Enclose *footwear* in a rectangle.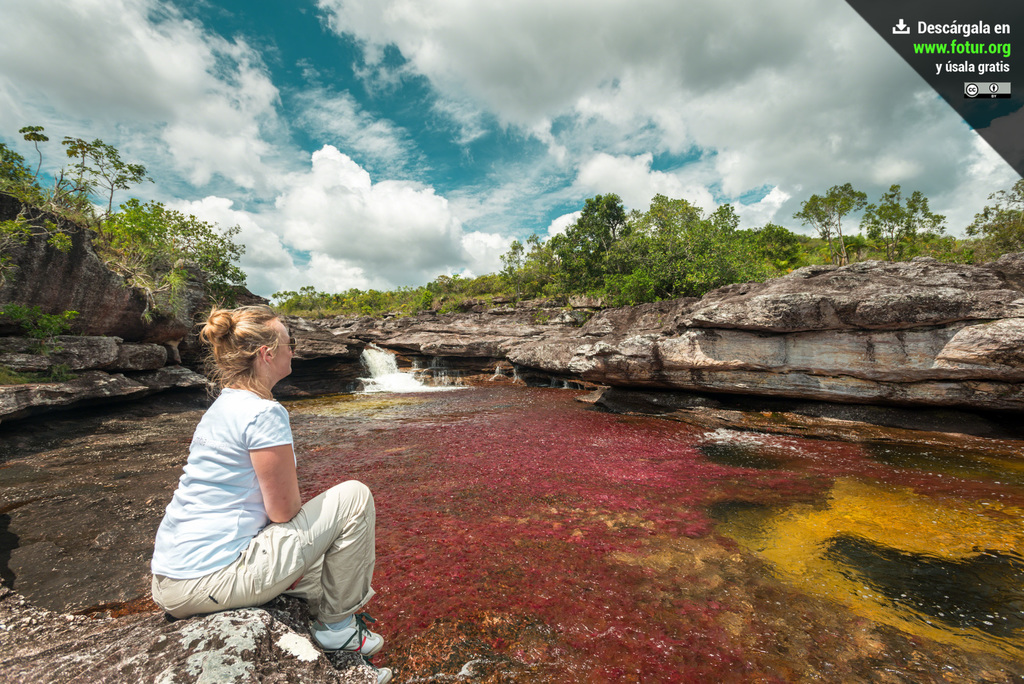
crop(310, 616, 386, 656).
